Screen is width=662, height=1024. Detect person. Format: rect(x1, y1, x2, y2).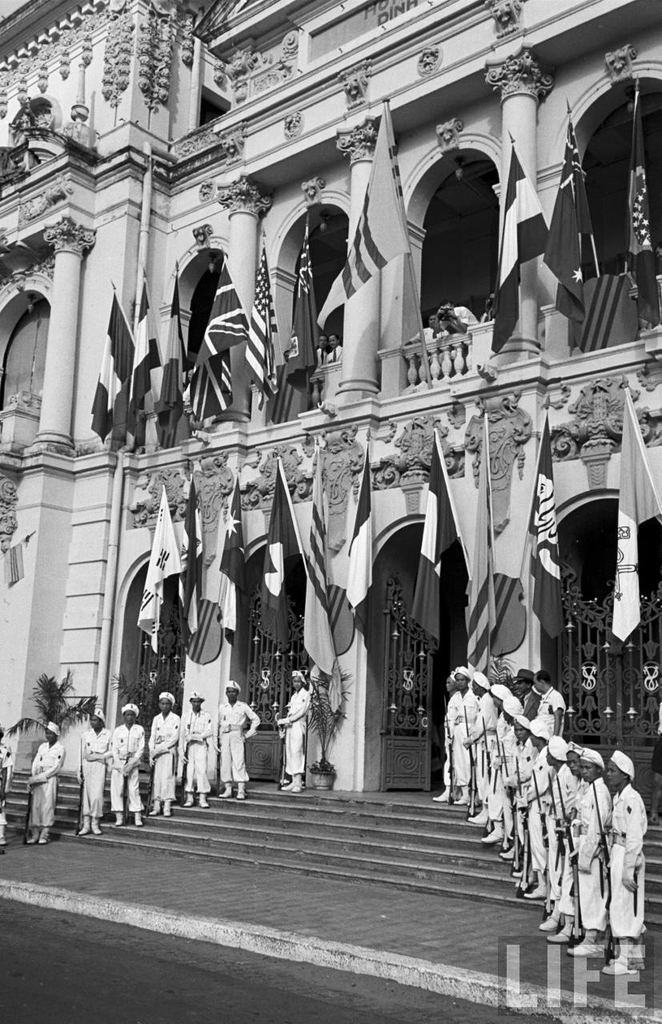
rect(270, 665, 316, 792).
